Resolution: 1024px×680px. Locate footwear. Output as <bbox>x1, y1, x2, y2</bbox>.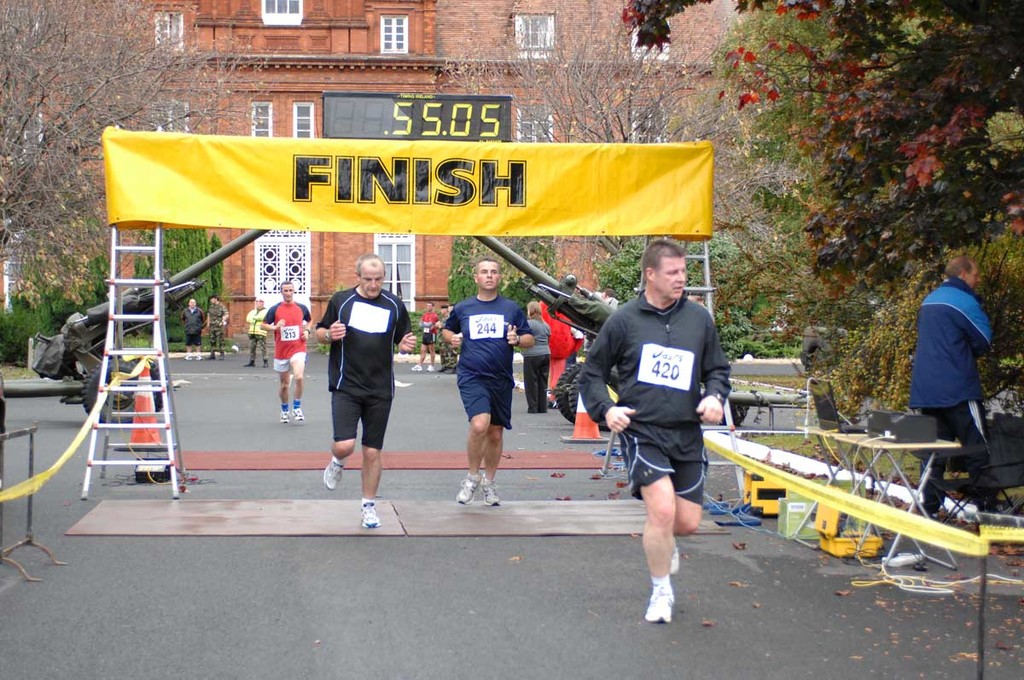
<bbox>218, 346, 228, 360</bbox>.
